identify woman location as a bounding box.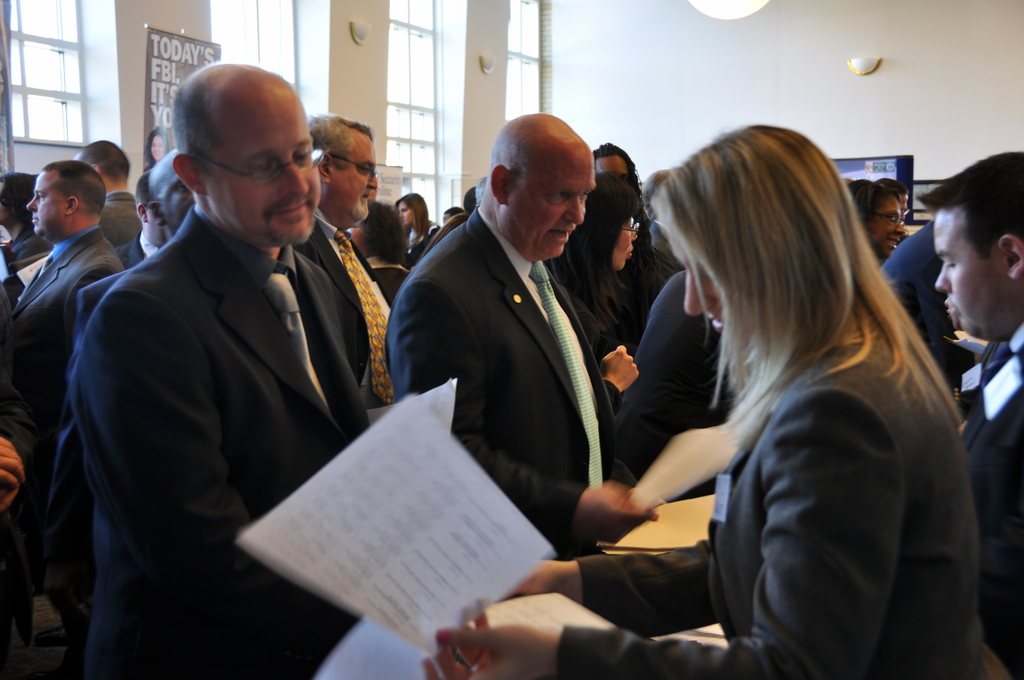
crop(143, 127, 175, 172).
